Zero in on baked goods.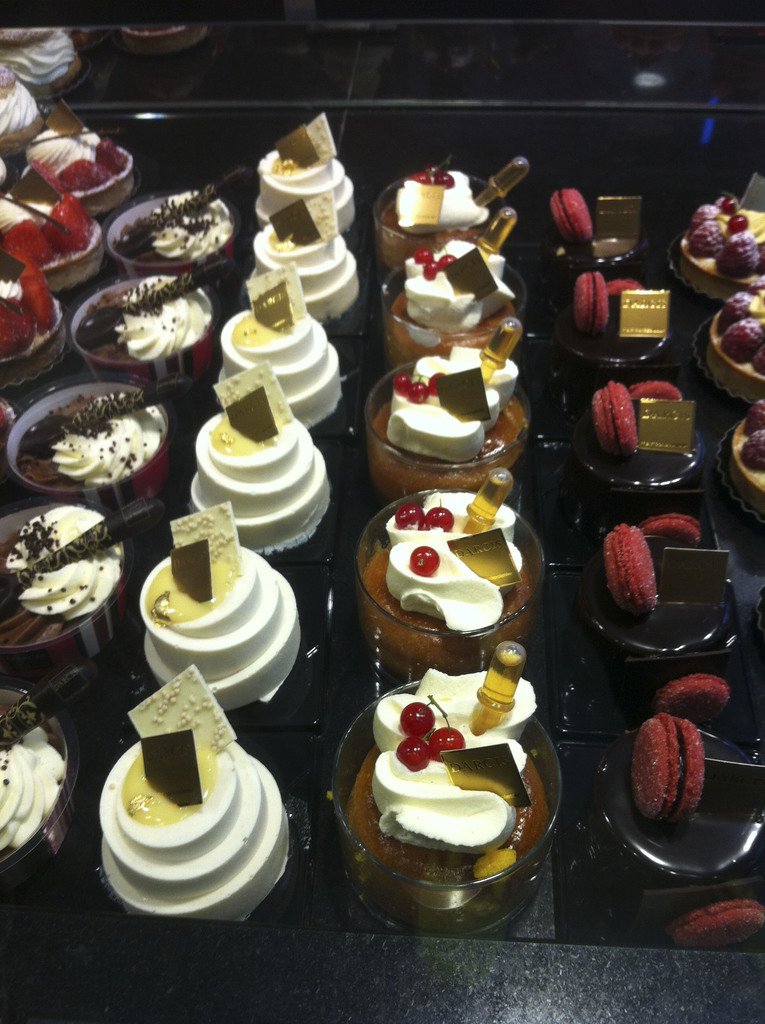
Zeroed in: Rect(387, 204, 519, 368).
